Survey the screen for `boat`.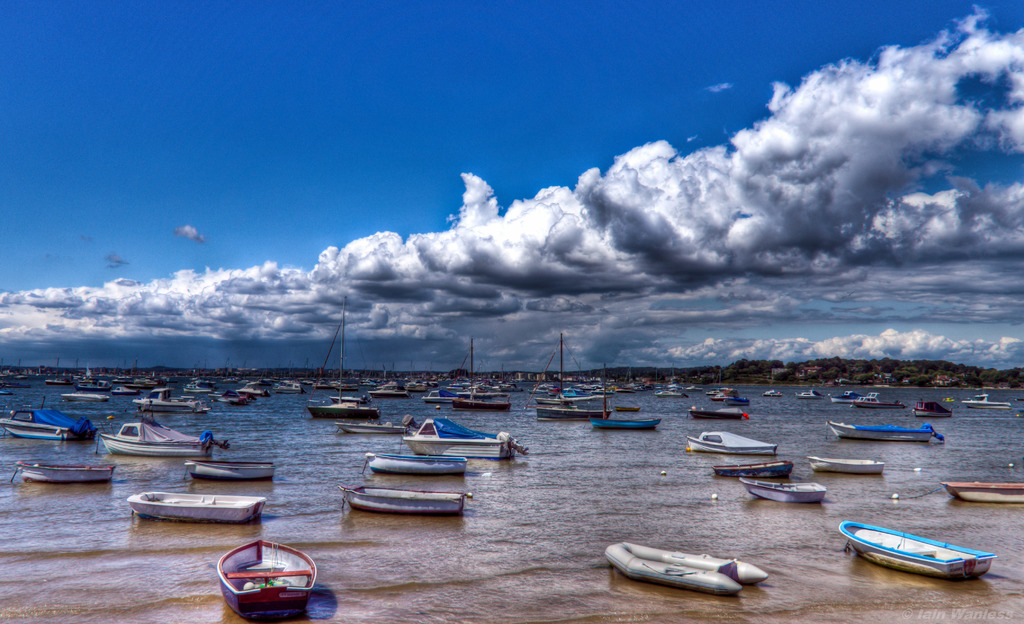
Survey found: x1=397, y1=415, x2=529, y2=458.
